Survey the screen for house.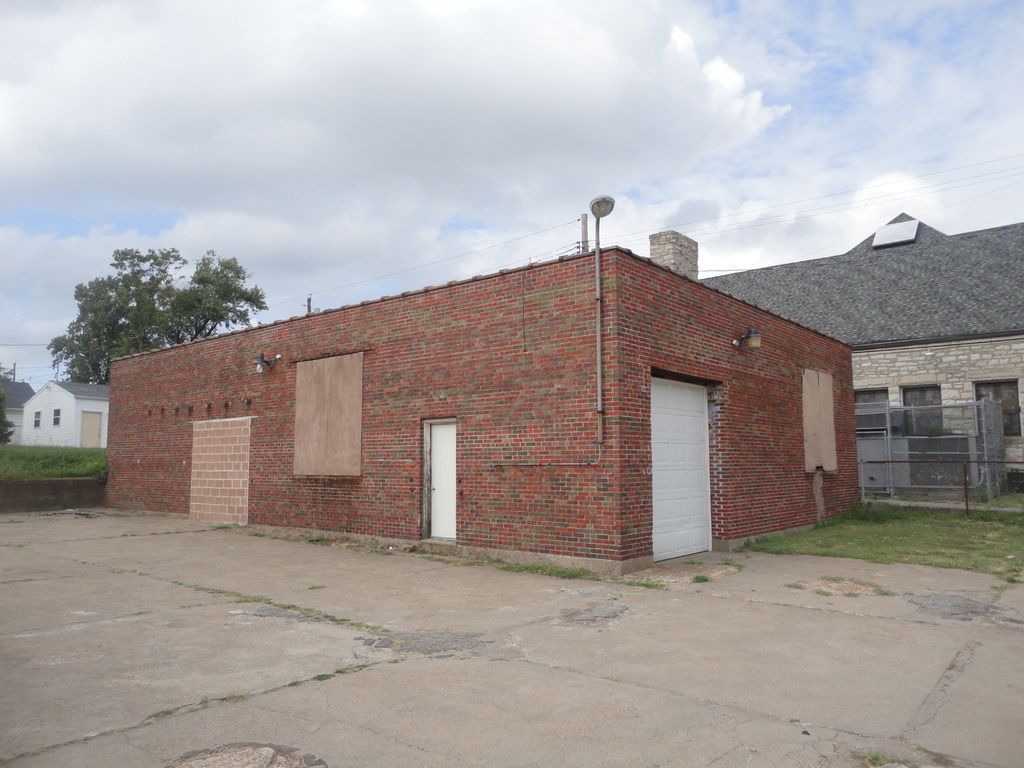
Survey found: region(131, 207, 909, 569).
